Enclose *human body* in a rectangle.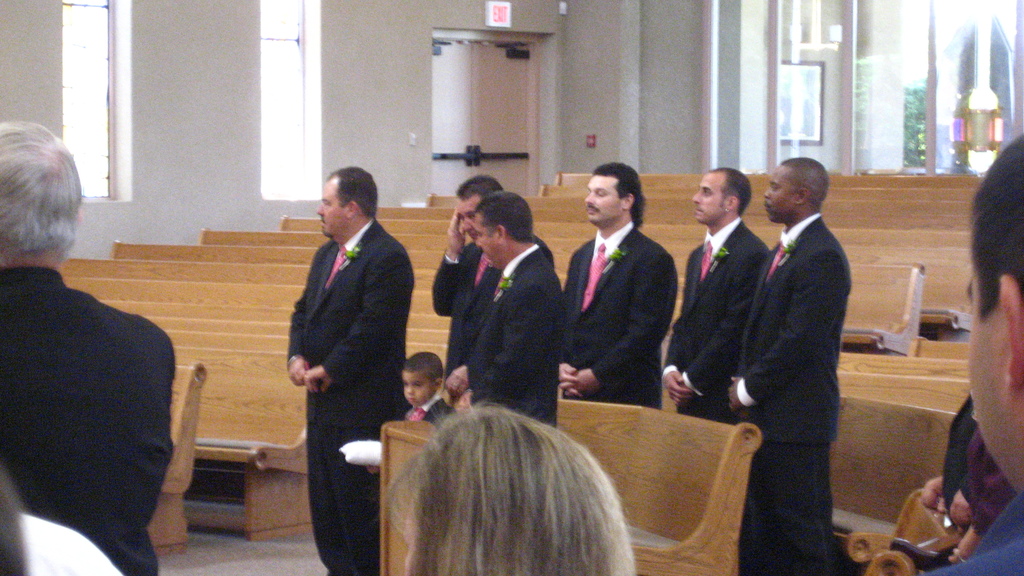
crop(368, 390, 453, 477).
